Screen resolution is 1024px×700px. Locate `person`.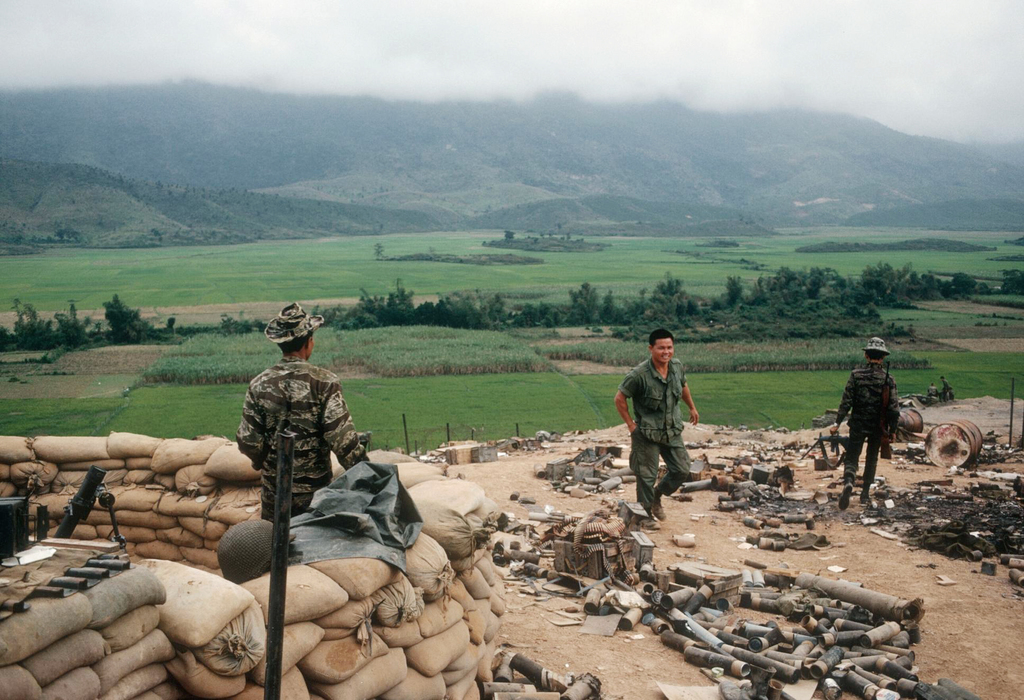
pyautogui.locateOnScreen(831, 337, 902, 513).
